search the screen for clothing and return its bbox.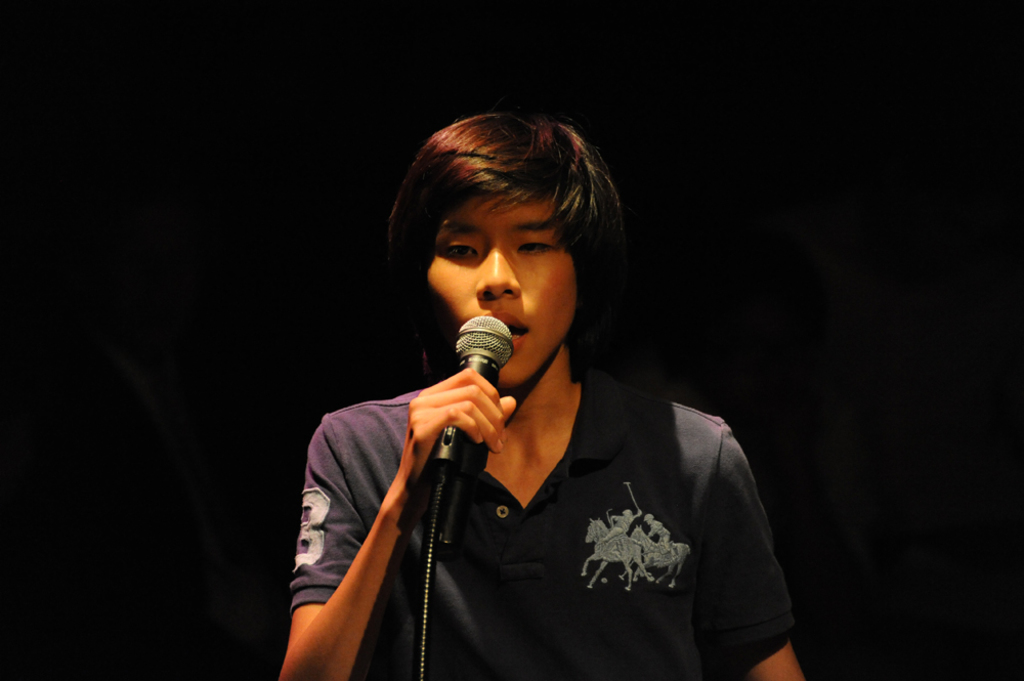
Found: <region>283, 343, 802, 680</region>.
